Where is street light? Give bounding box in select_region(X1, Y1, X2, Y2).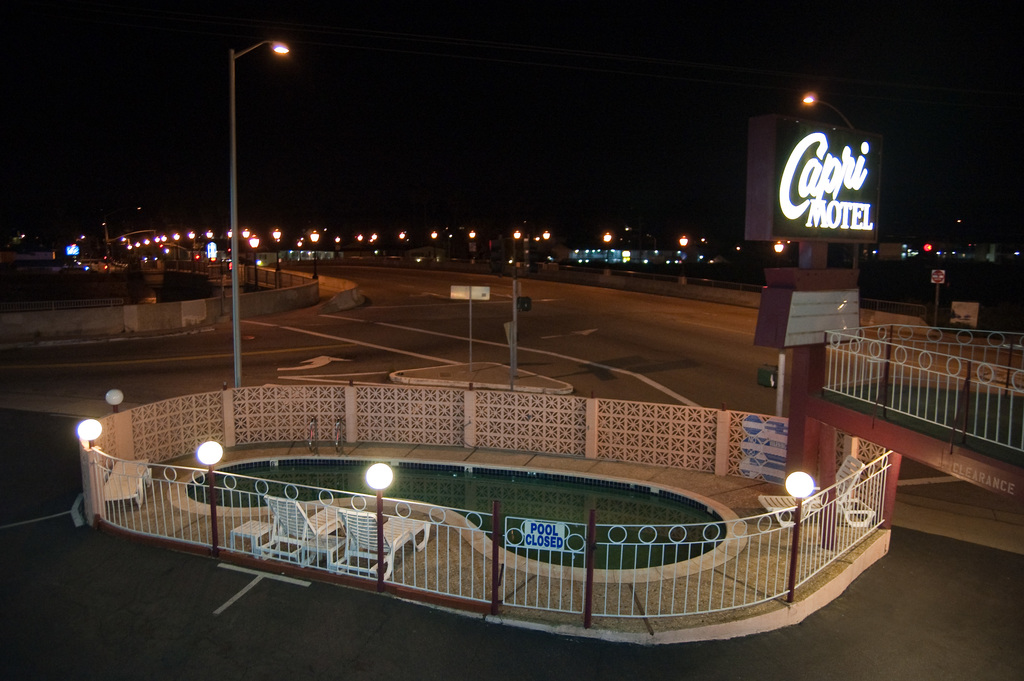
select_region(271, 230, 280, 285).
